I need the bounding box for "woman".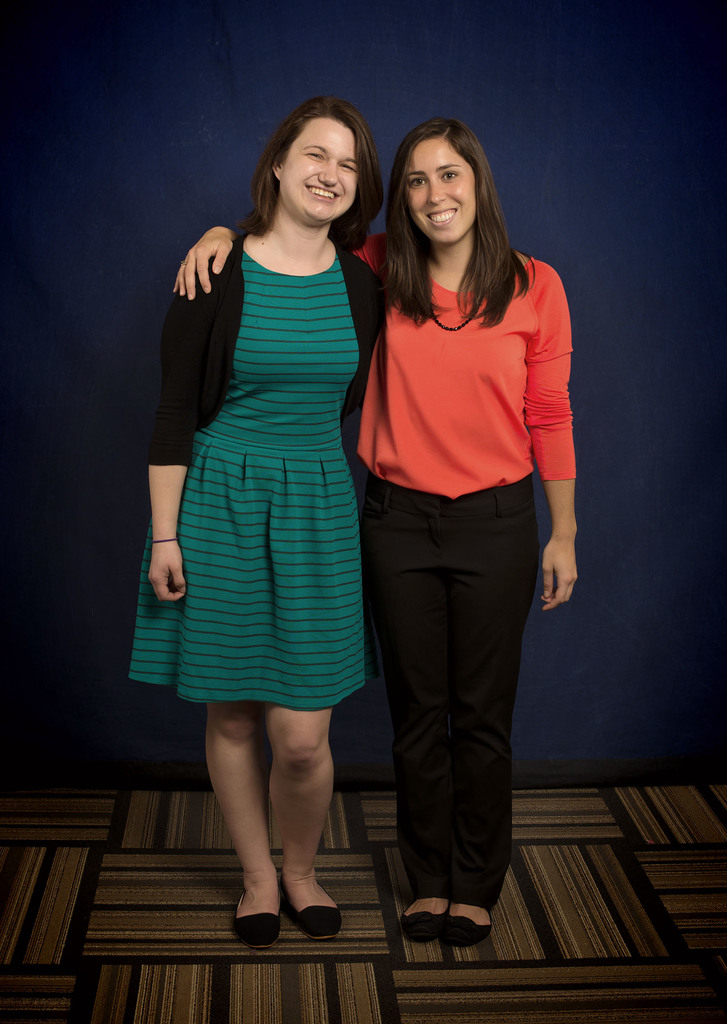
Here it is: {"left": 174, "top": 116, "right": 579, "bottom": 950}.
